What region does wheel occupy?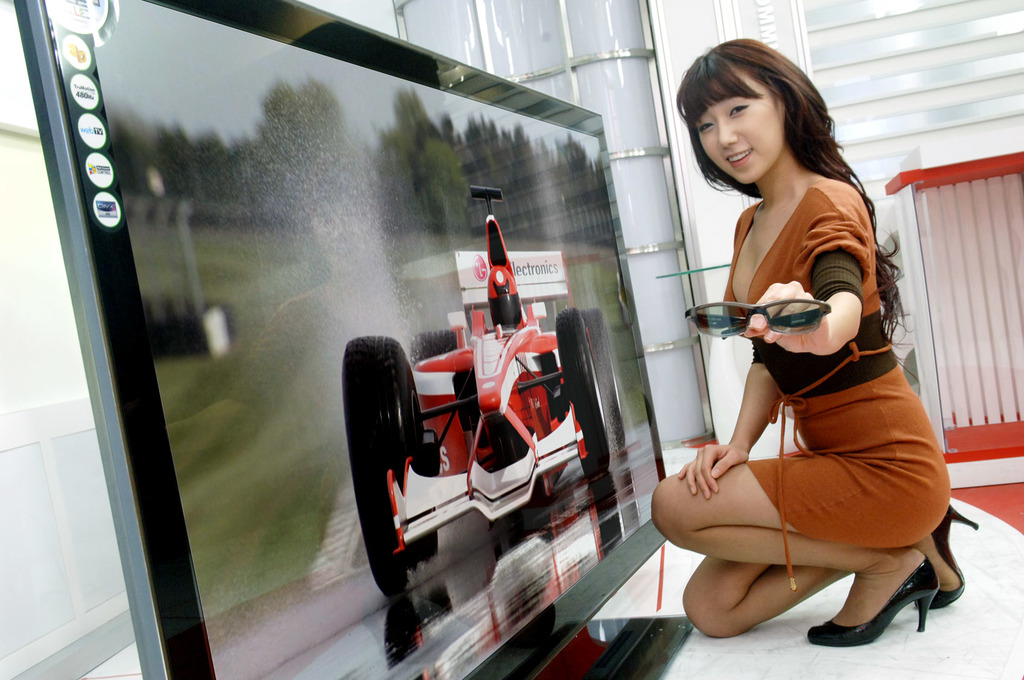
[x1=579, y1=305, x2=626, y2=450].
